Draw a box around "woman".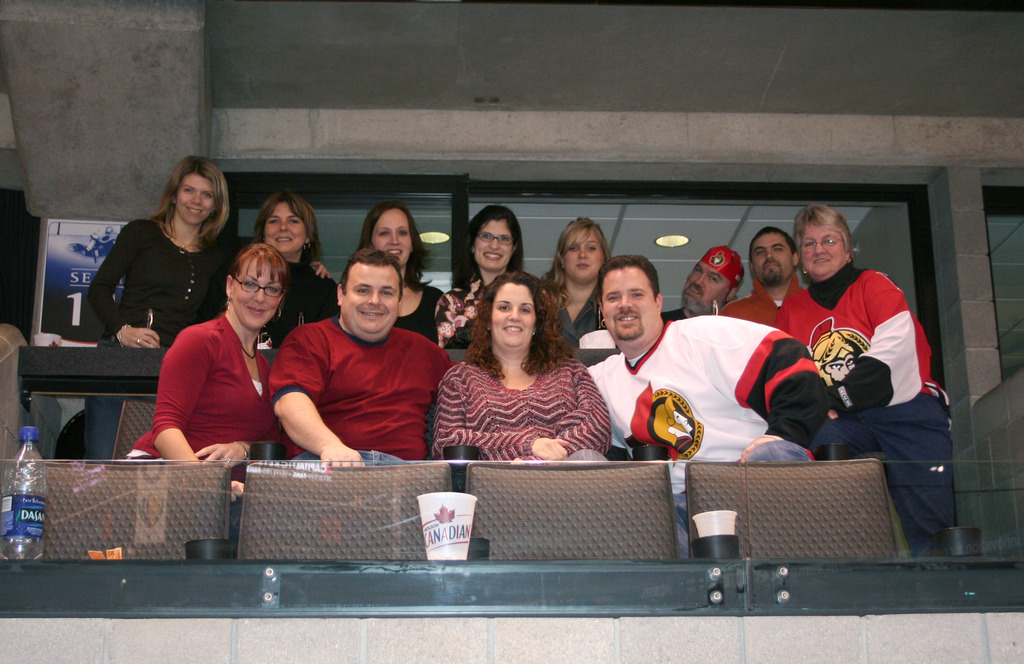
<box>424,200,572,362</box>.
